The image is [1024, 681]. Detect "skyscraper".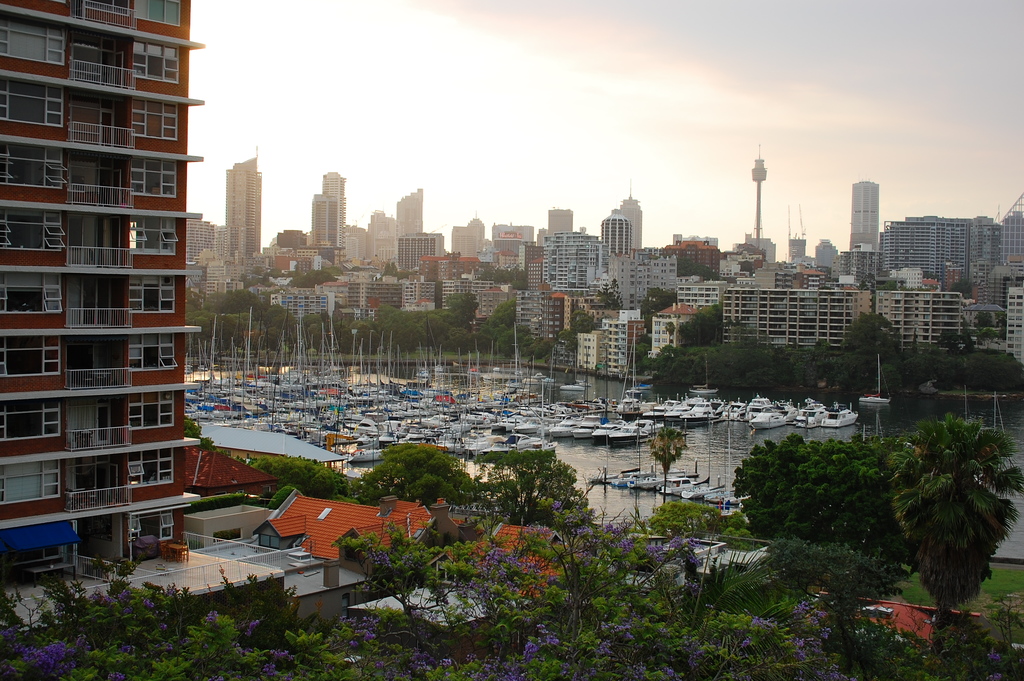
Detection: [392, 186, 427, 249].
